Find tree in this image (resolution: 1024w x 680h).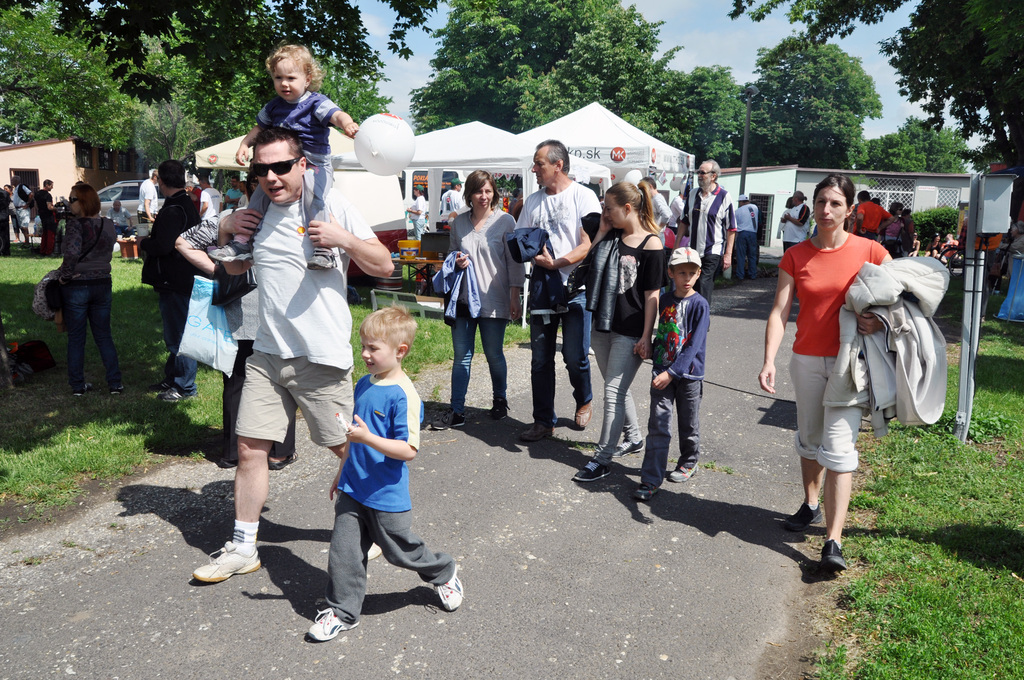
box=[410, 0, 698, 145].
